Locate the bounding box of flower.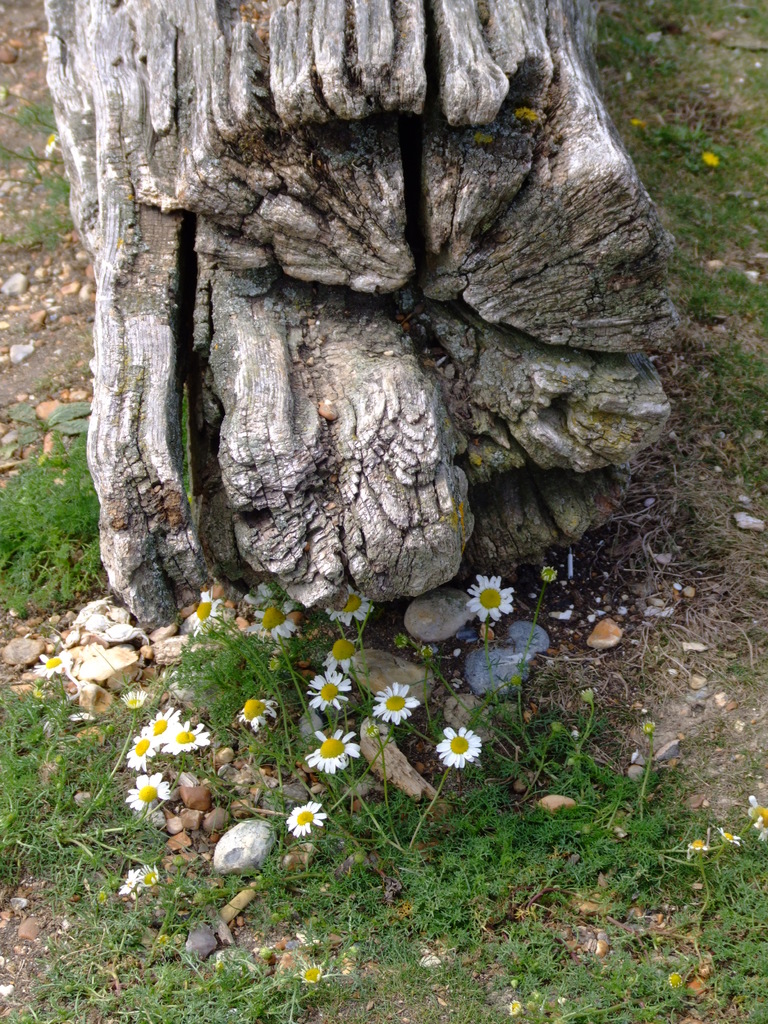
Bounding box: 461 575 519 620.
